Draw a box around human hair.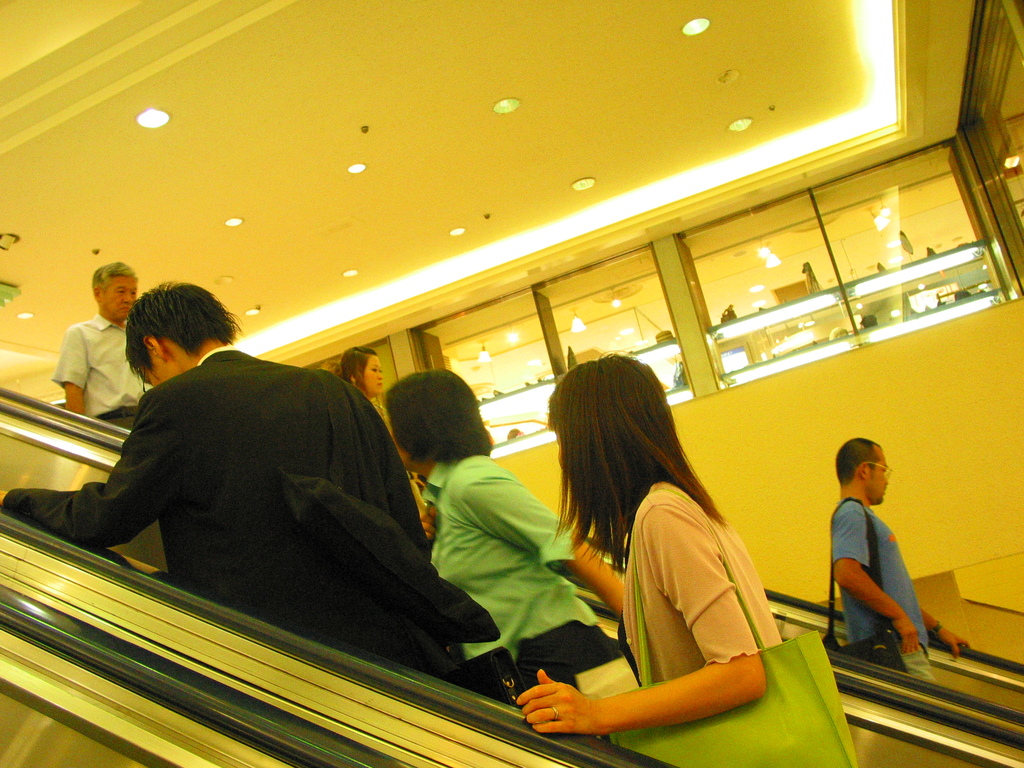
(91,260,137,298).
